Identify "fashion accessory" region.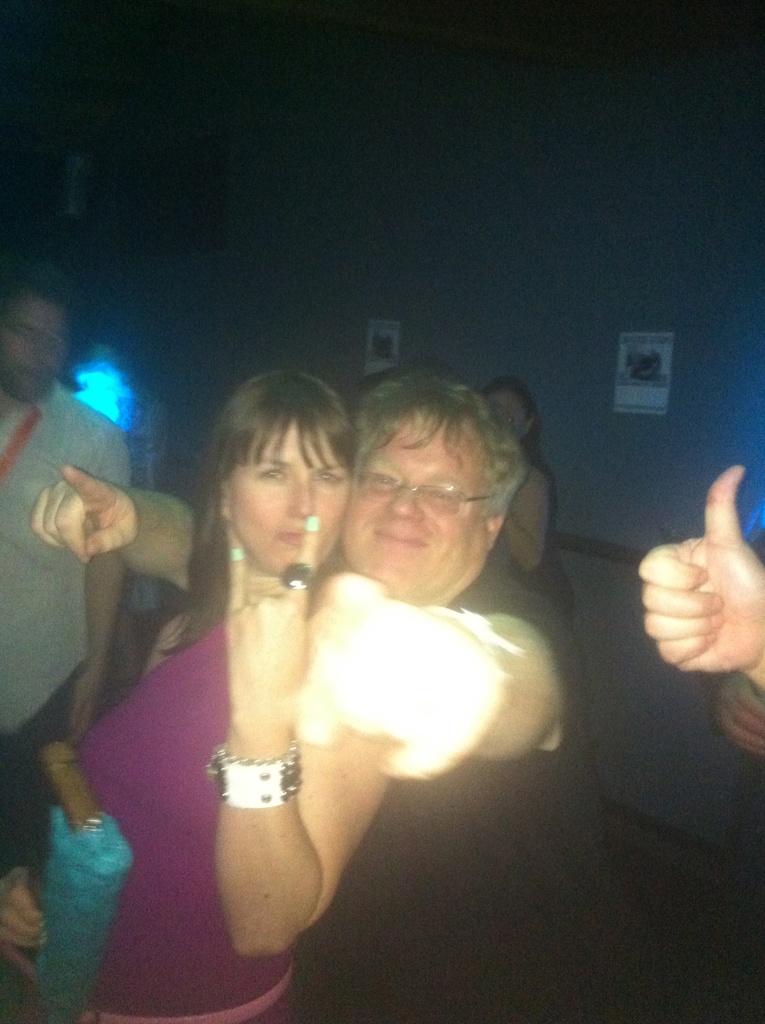
Region: <bbox>205, 743, 303, 808</bbox>.
